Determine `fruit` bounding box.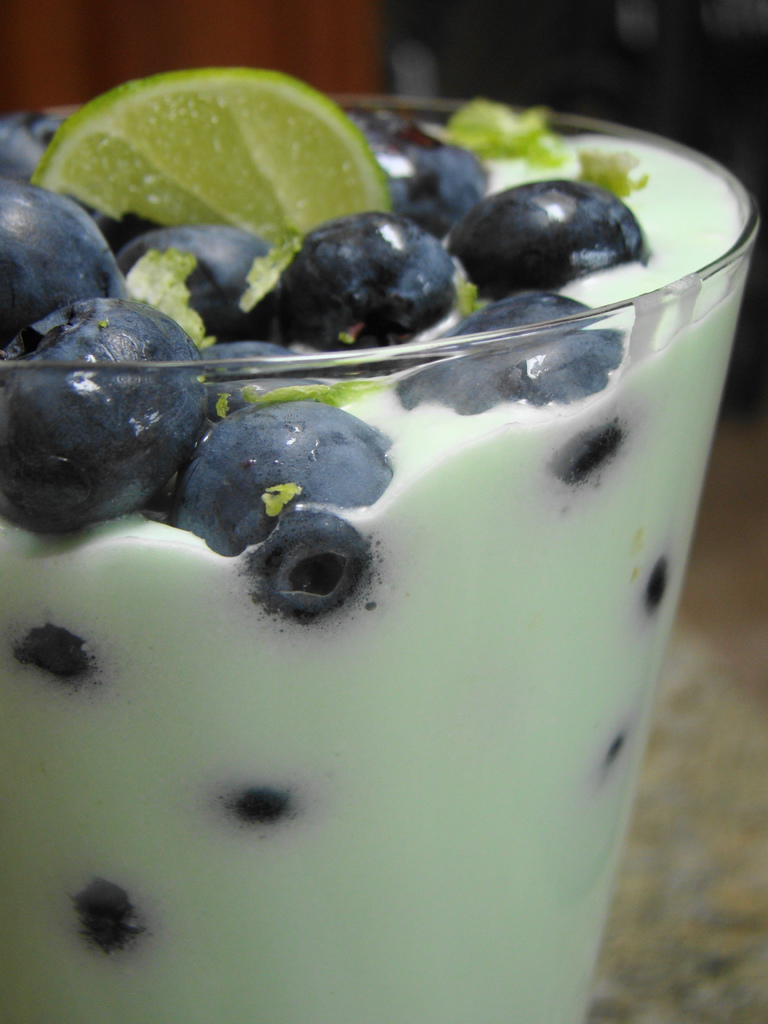
Determined: [left=173, top=401, right=390, bottom=564].
